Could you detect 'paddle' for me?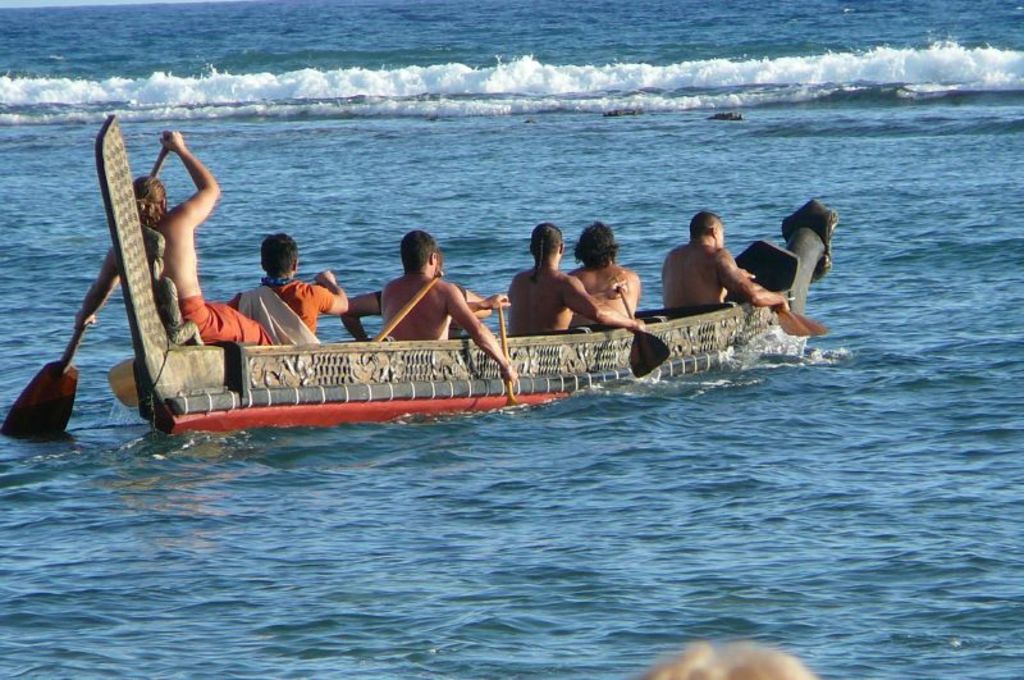
Detection result: (x1=612, y1=278, x2=668, y2=376).
